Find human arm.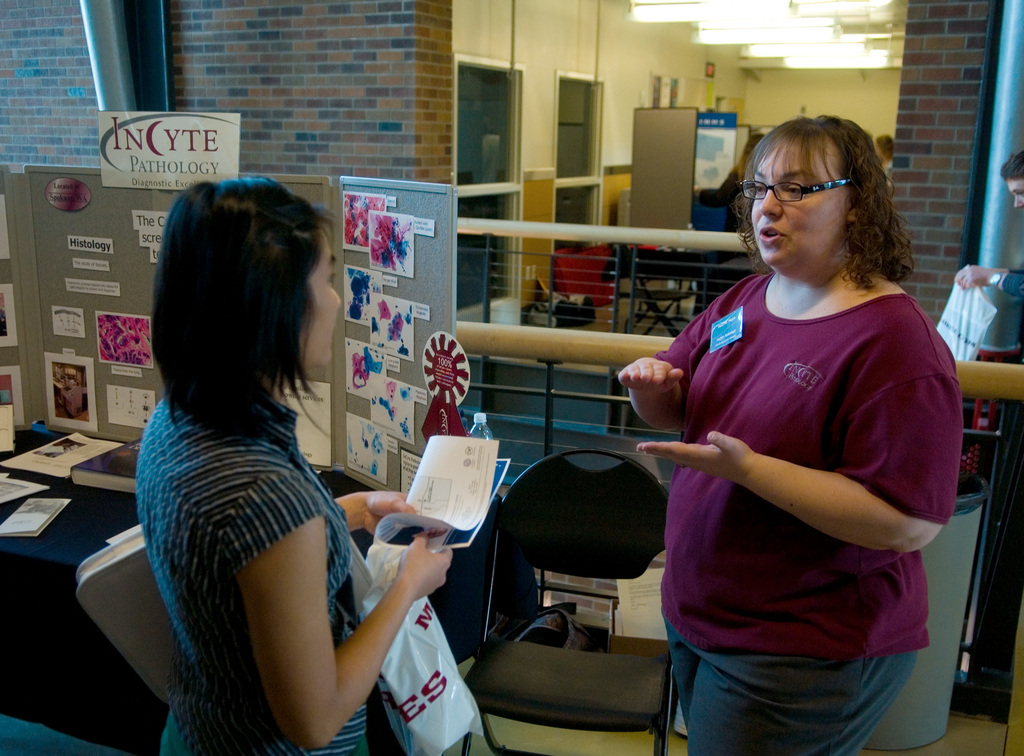
region(632, 324, 959, 548).
